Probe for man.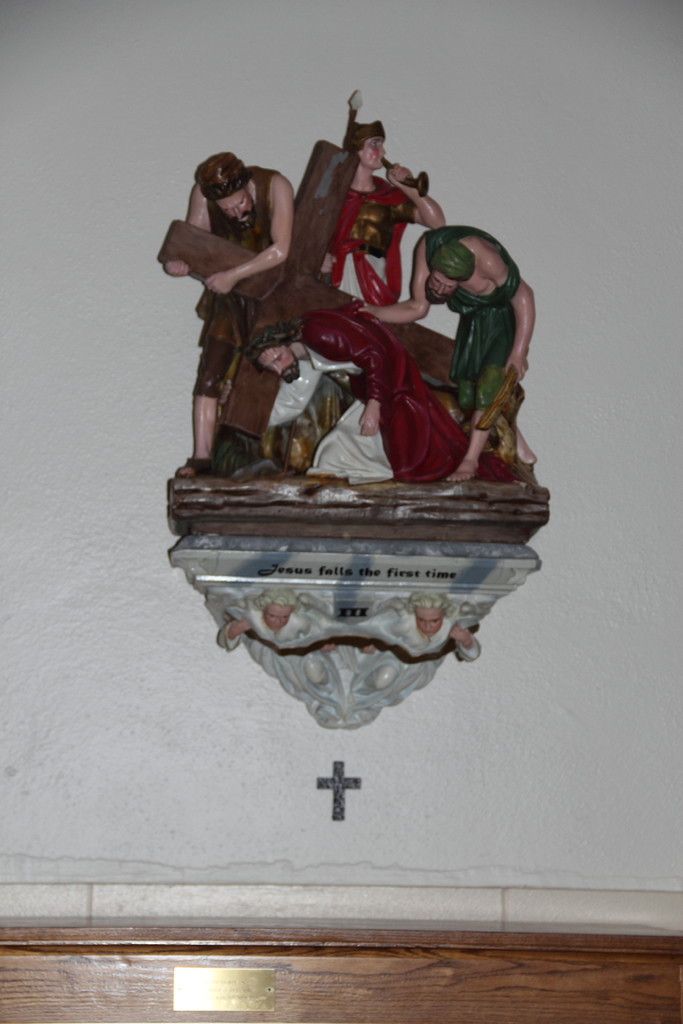
Probe result: 353 584 488 722.
